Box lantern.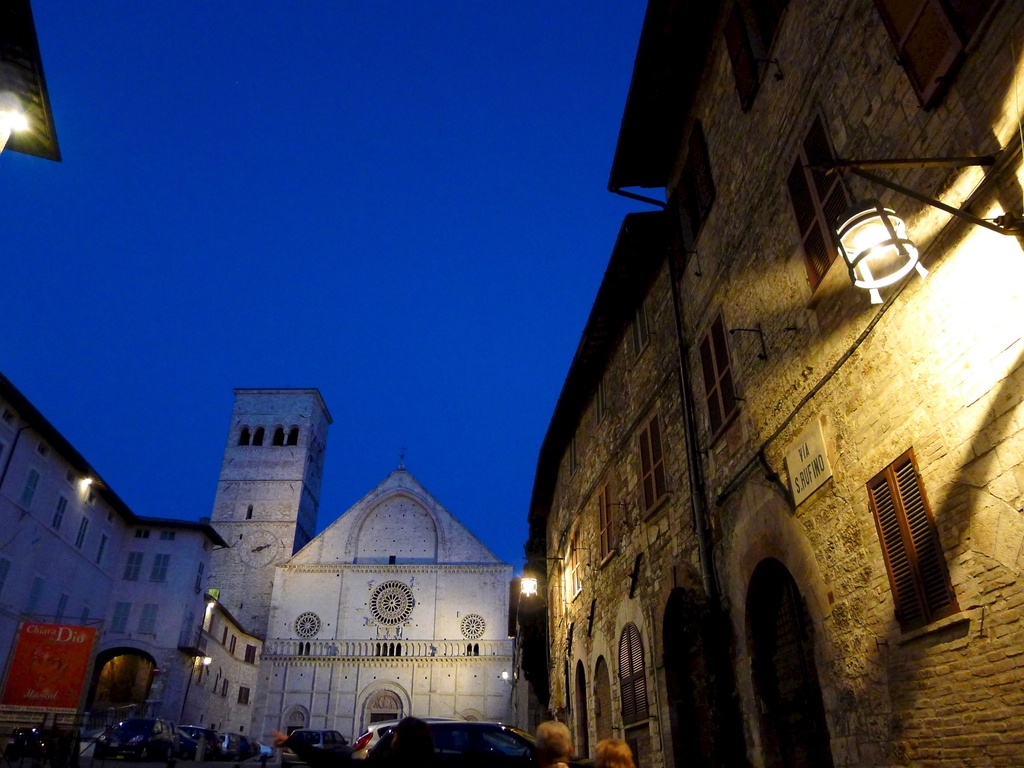
834,195,924,310.
